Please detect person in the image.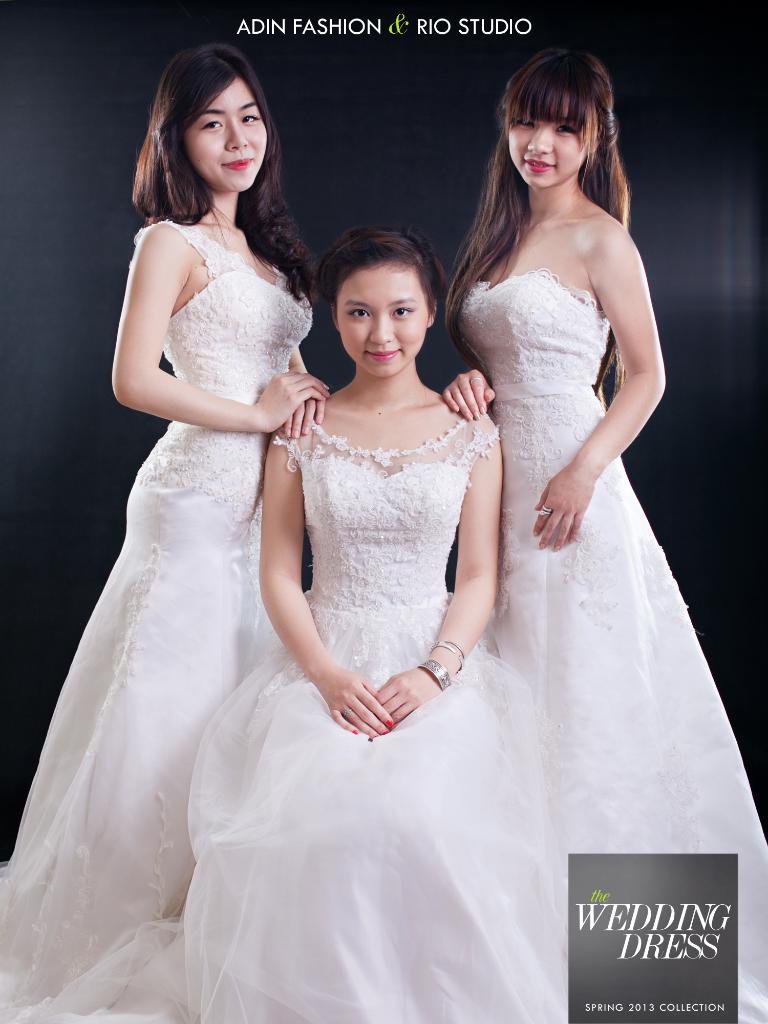
[left=0, top=36, right=342, bottom=1020].
